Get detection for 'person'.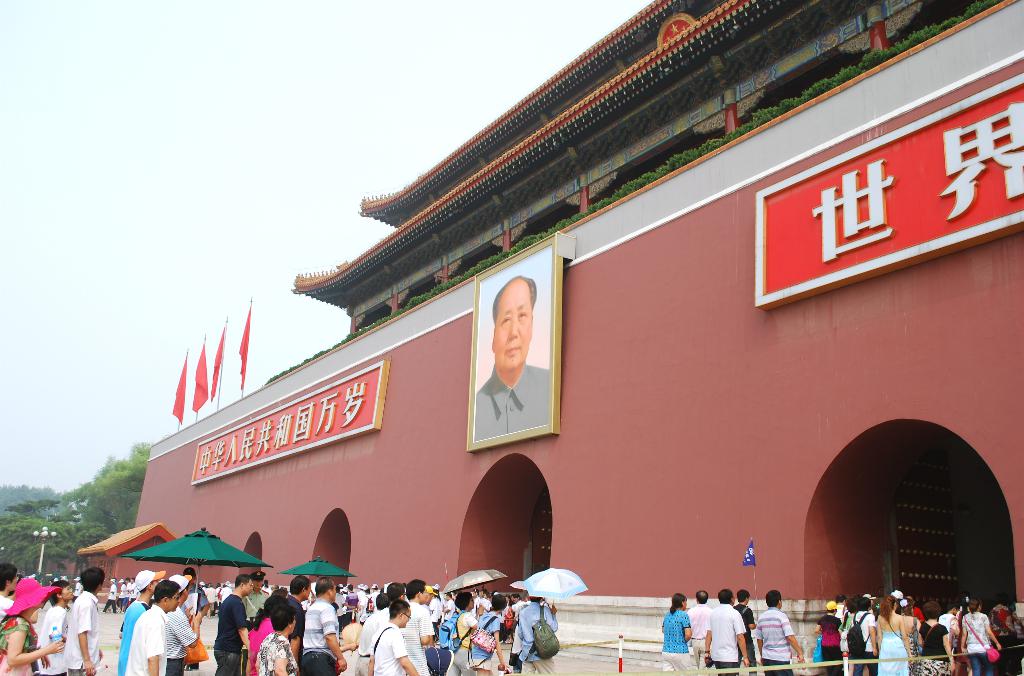
Detection: 254:609:305:675.
